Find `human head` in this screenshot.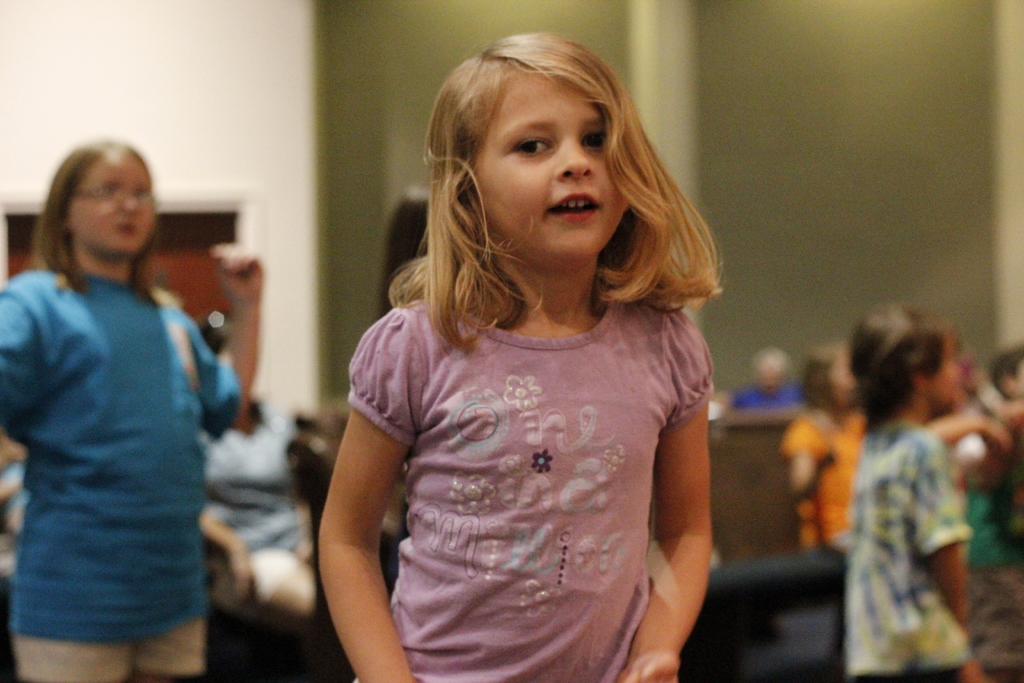
The bounding box for `human head` is crop(426, 32, 627, 272).
